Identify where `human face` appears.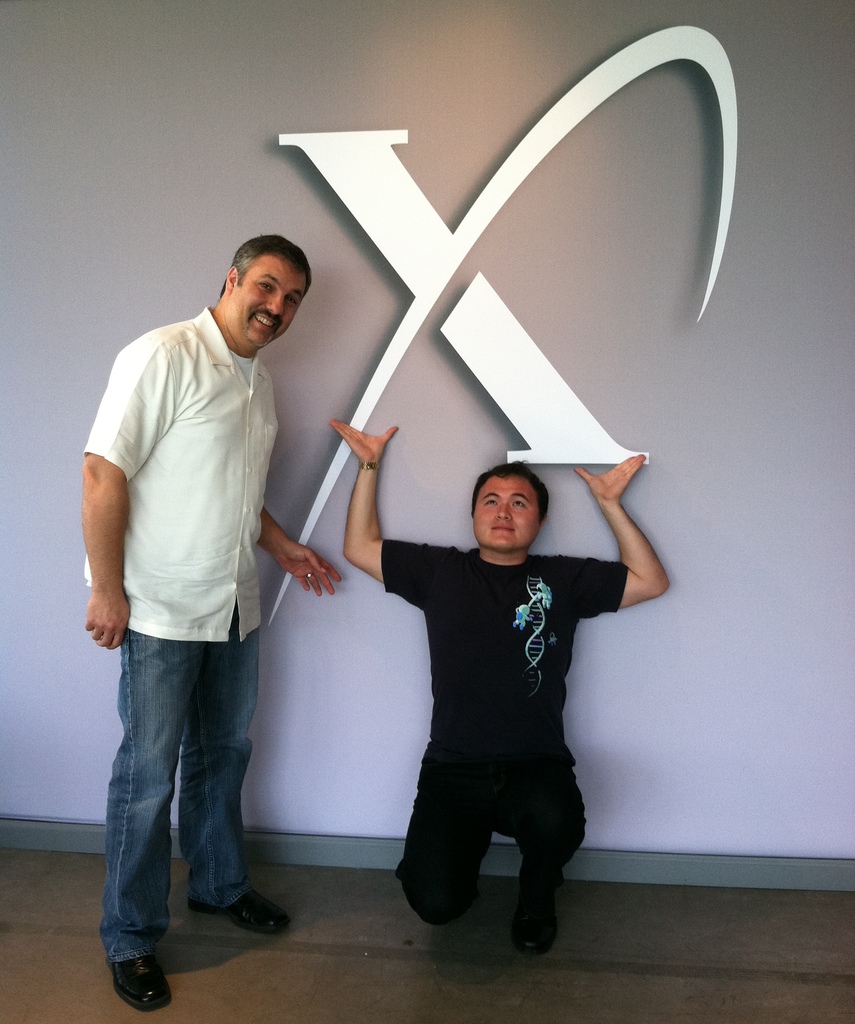
Appears at l=473, t=474, r=535, b=550.
